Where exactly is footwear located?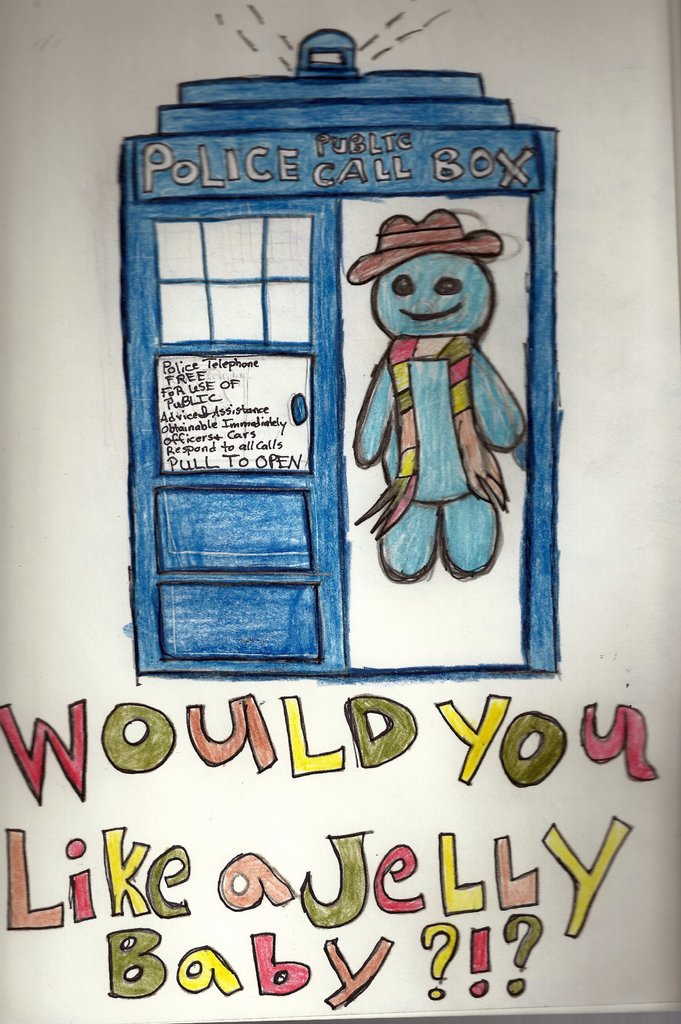
Its bounding box is <bbox>384, 504, 454, 580</bbox>.
